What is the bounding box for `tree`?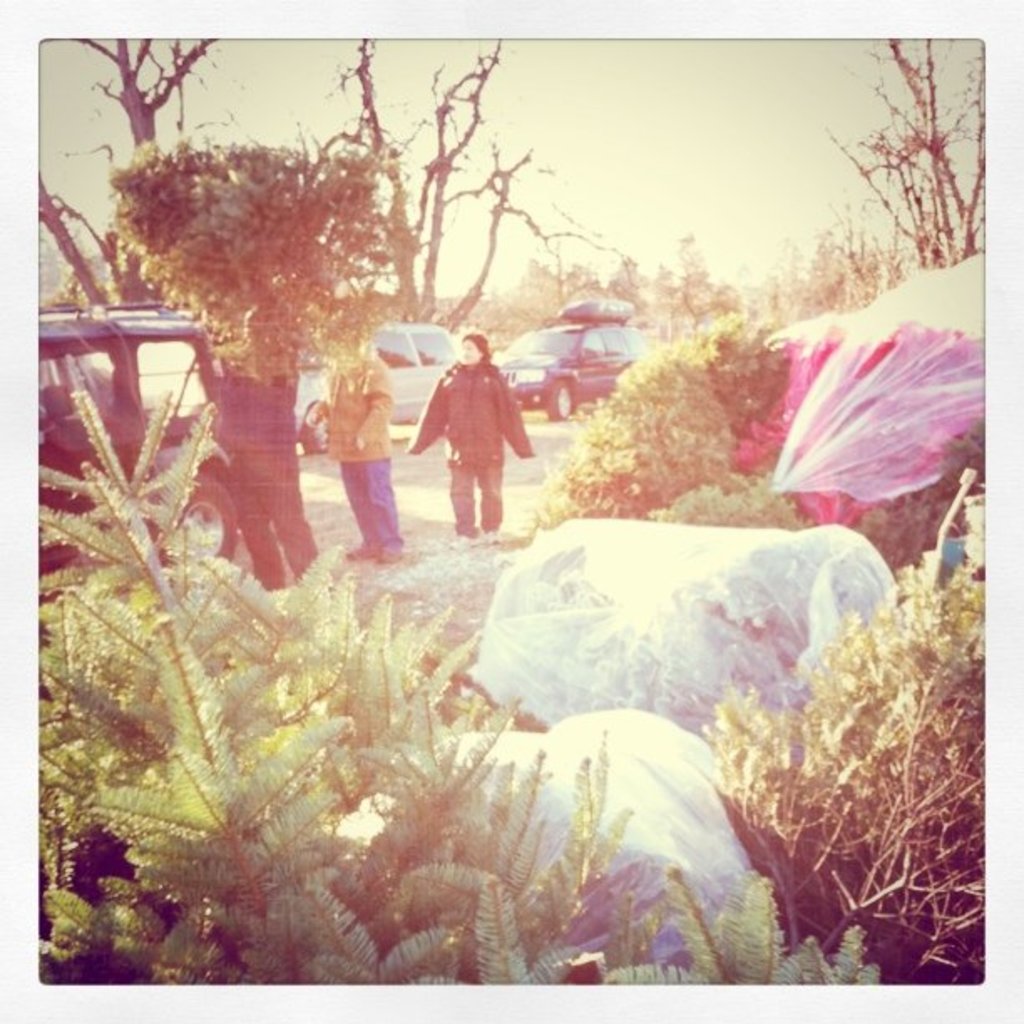
(32,37,229,331).
